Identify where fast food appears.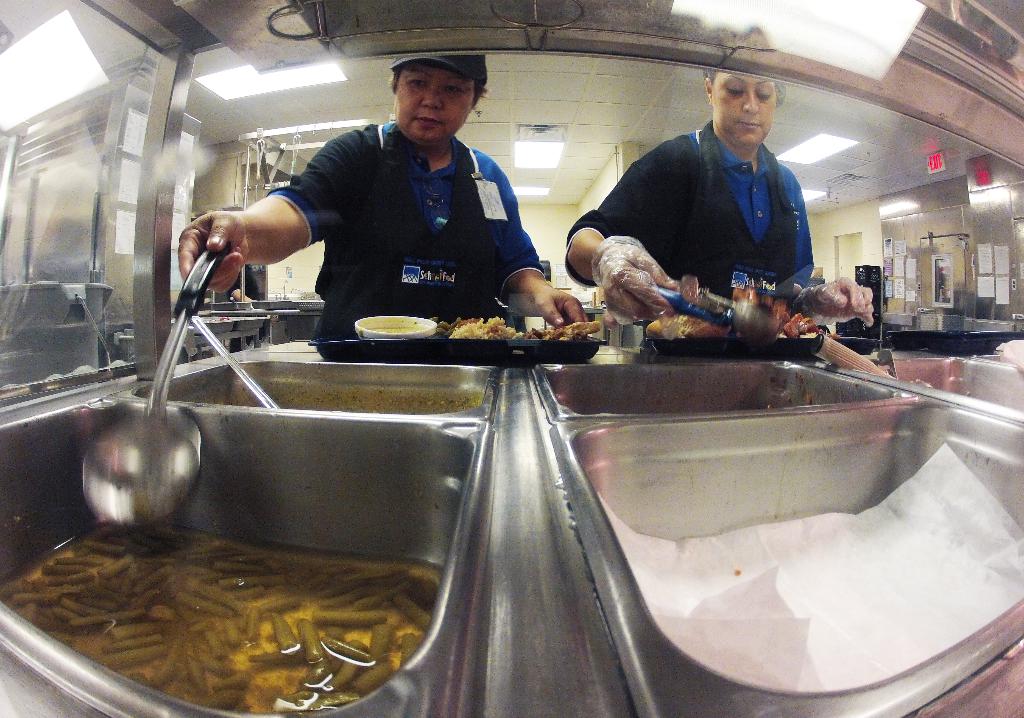
Appears at select_region(0, 522, 442, 706).
